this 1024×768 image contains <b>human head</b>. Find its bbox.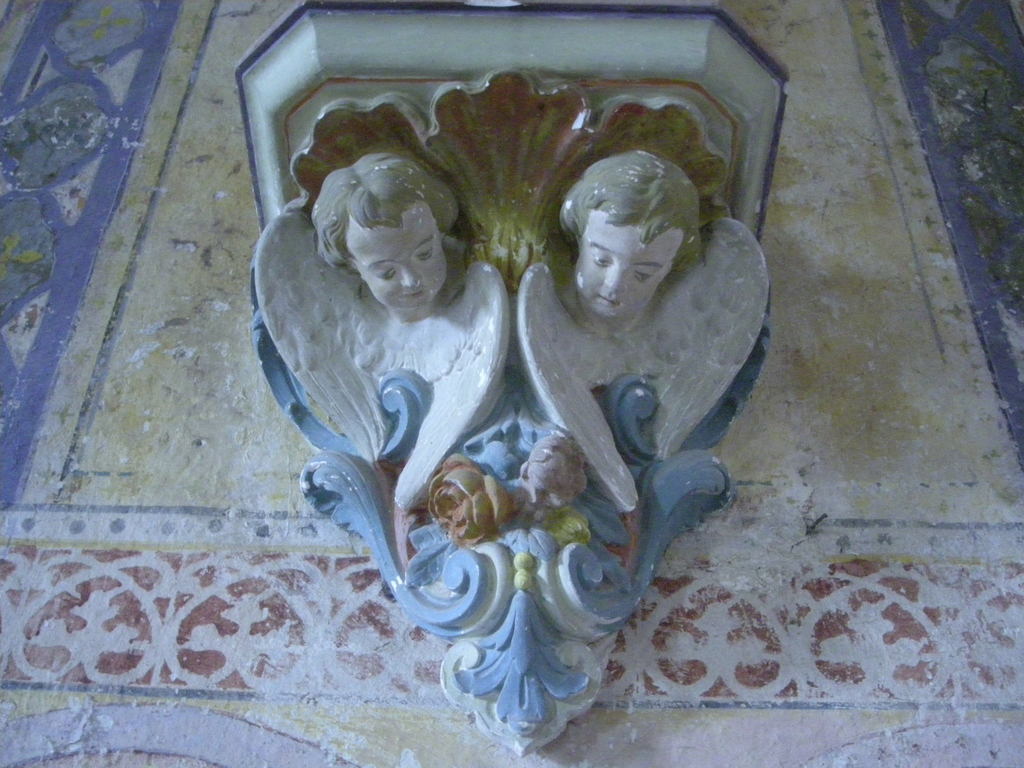
{"left": 312, "top": 151, "right": 450, "bottom": 310}.
